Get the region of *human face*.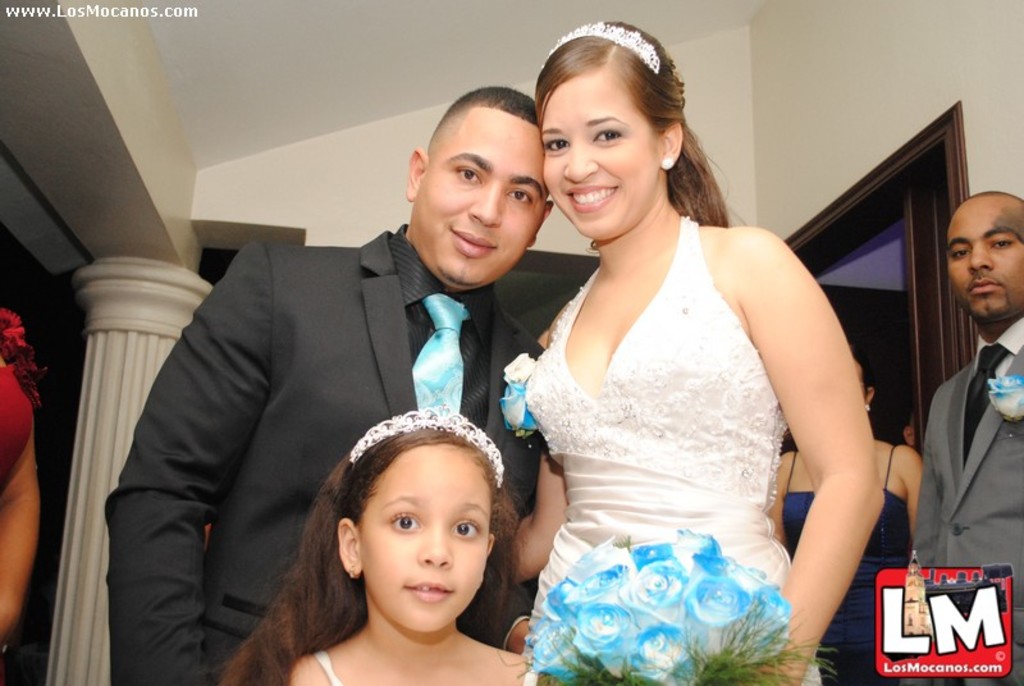
[left=412, top=116, right=540, bottom=288].
